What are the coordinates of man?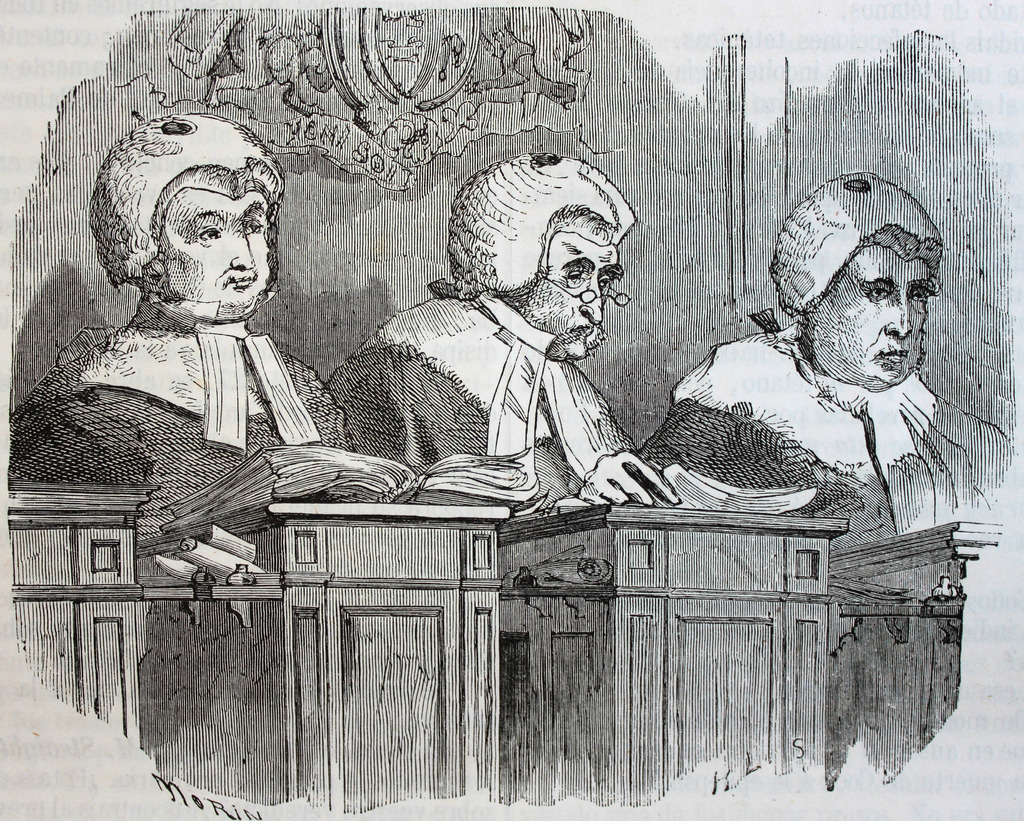
326:152:682:509.
